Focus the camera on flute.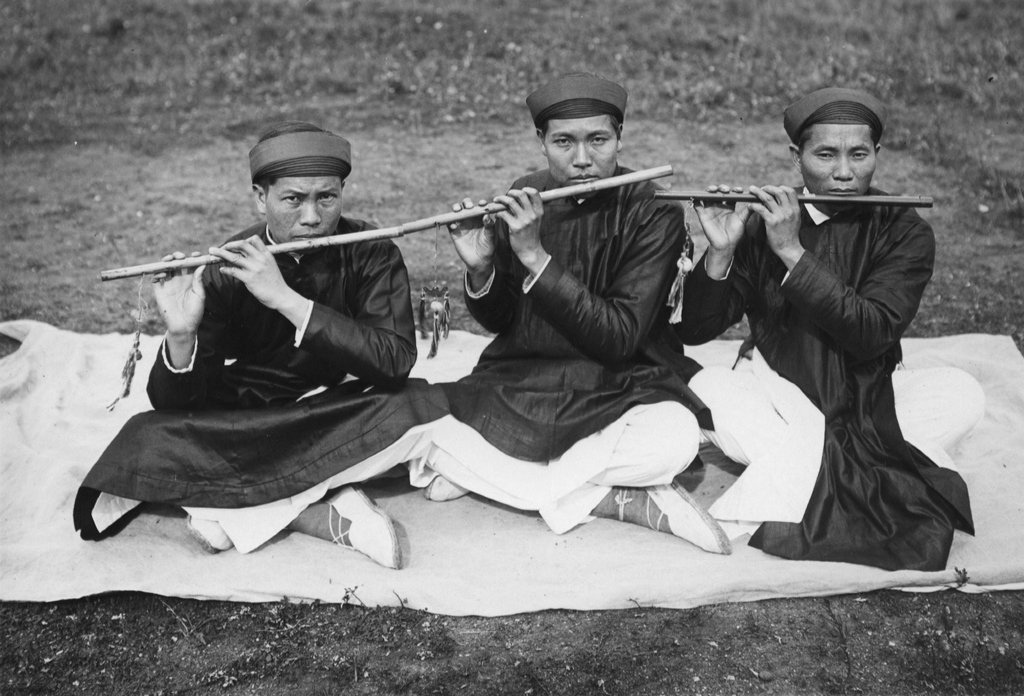
Focus region: select_region(400, 163, 675, 236).
